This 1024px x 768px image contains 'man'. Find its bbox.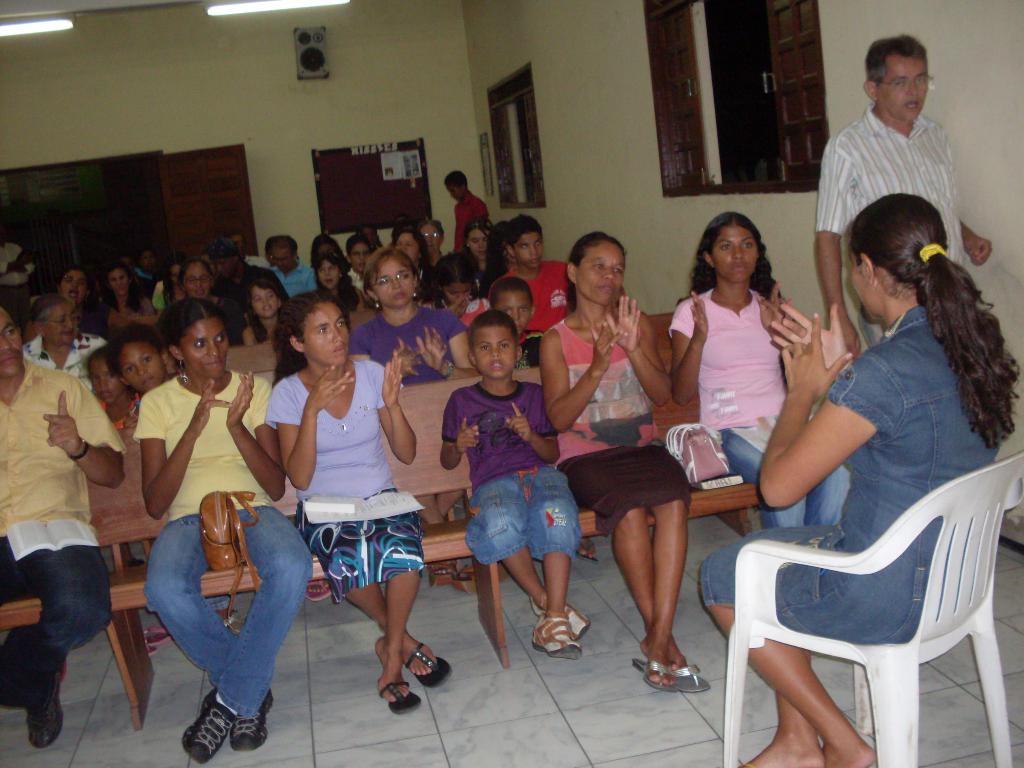
<bbox>0, 230, 33, 331</bbox>.
